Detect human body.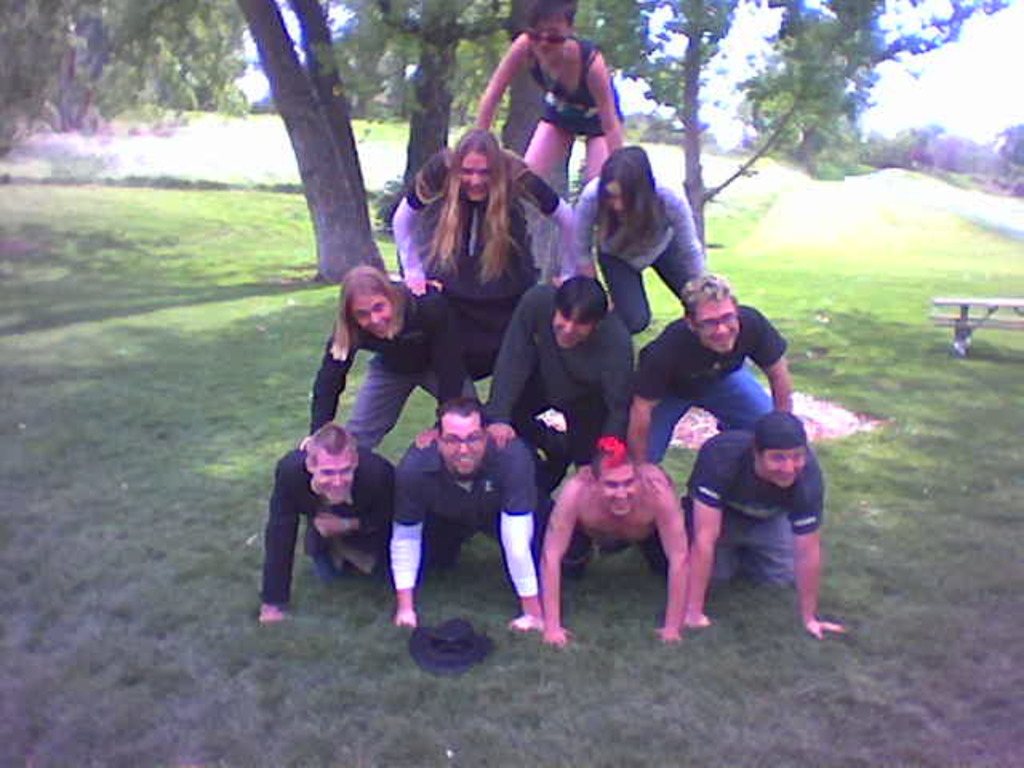
Detected at left=485, top=282, right=632, bottom=446.
